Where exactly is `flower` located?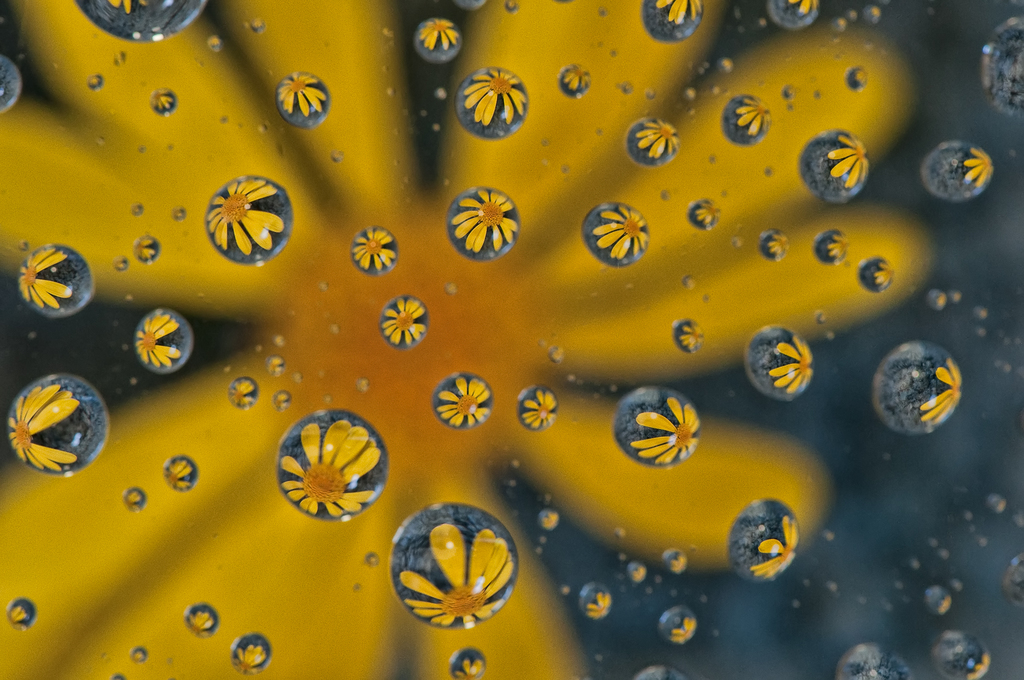
Its bounding box is (x1=833, y1=238, x2=844, y2=259).
